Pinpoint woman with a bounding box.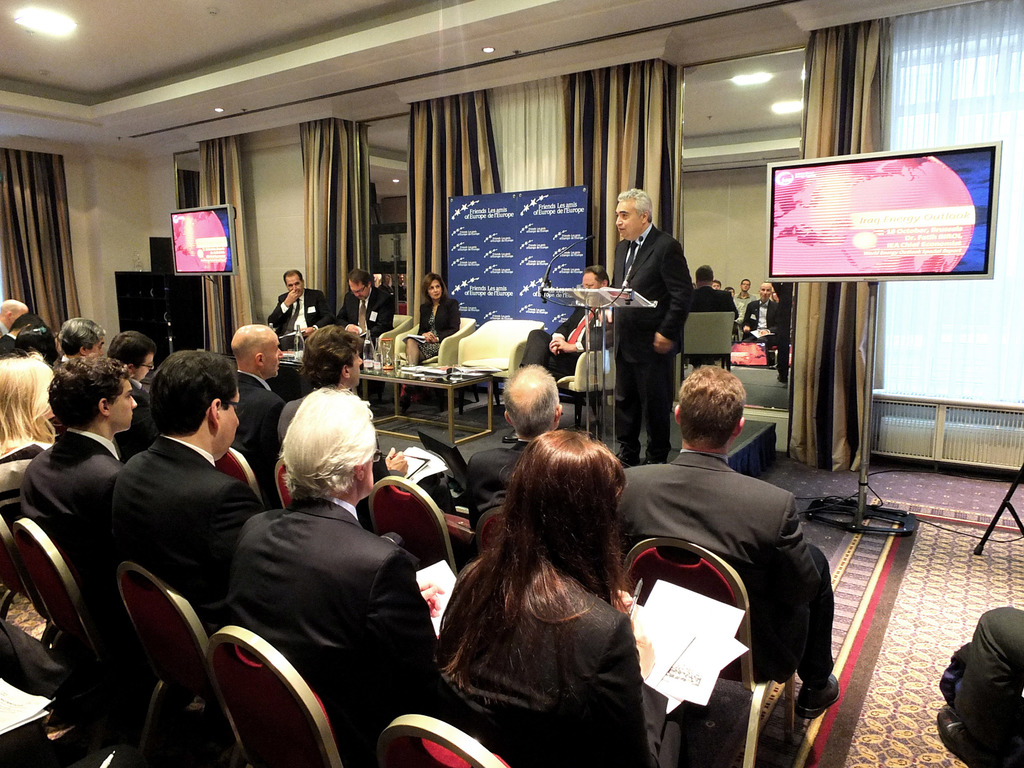
(428,408,676,755).
